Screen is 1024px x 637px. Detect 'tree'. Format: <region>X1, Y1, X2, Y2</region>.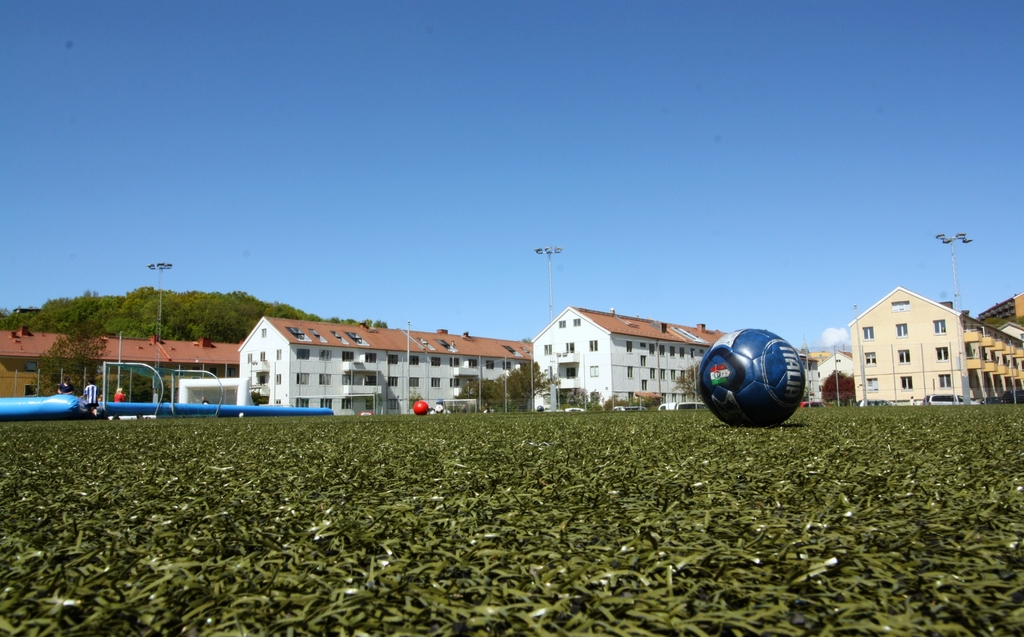
<region>673, 359, 708, 402</region>.
